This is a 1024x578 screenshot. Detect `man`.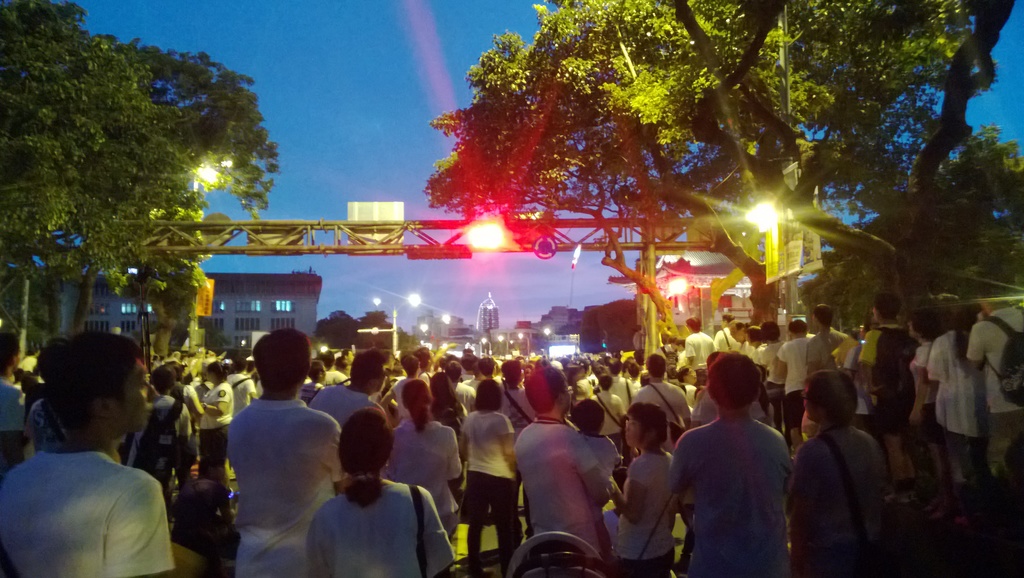
rect(223, 326, 341, 577).
